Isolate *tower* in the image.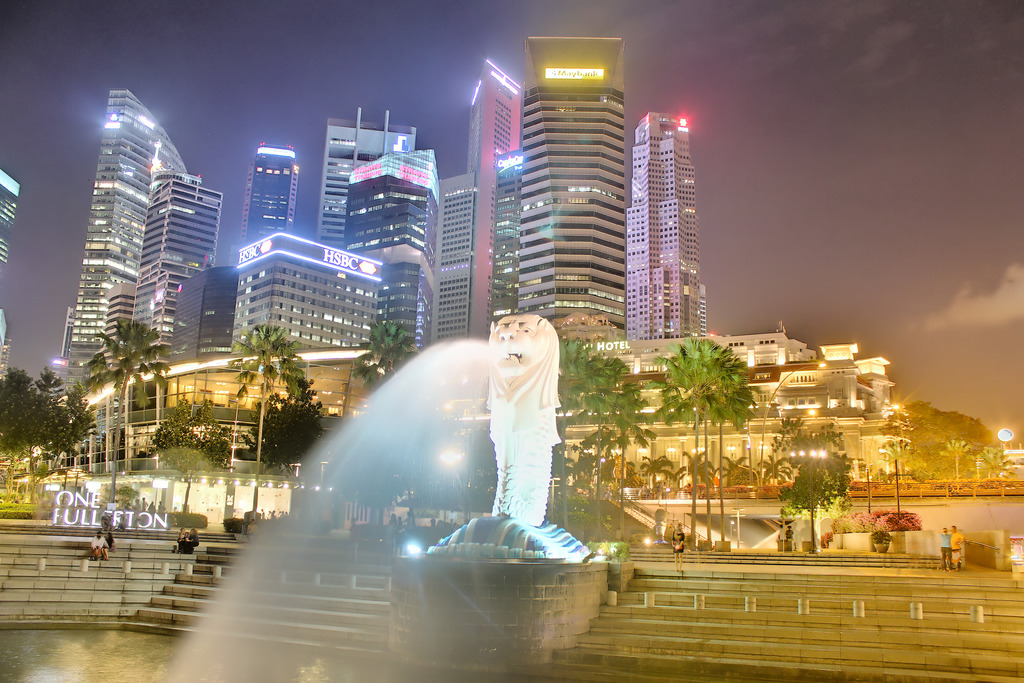
Isolated region: <bbox>239, 144, 300, 231</bbox>.
